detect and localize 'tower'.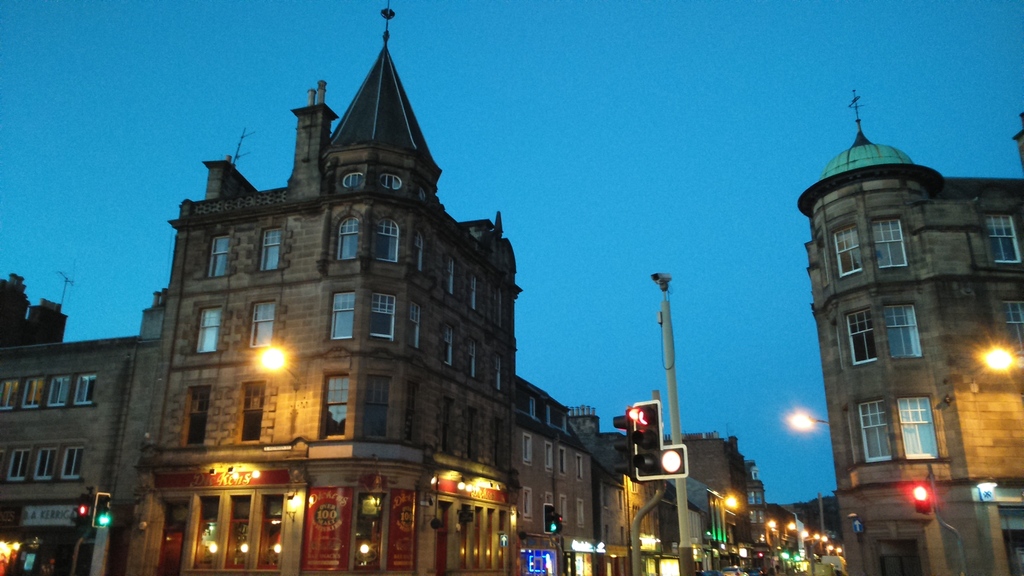
Localized at (left=97, top=42, right=514, bottom=575).
